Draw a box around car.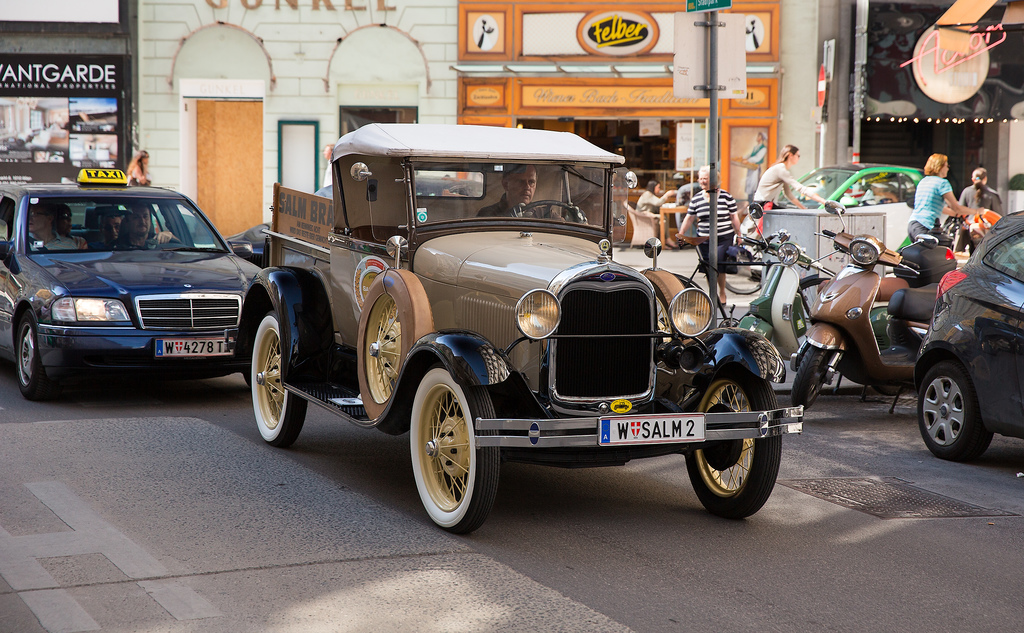
{"left": 2, "top": 172, "right": 276, "bottom": 417}.
